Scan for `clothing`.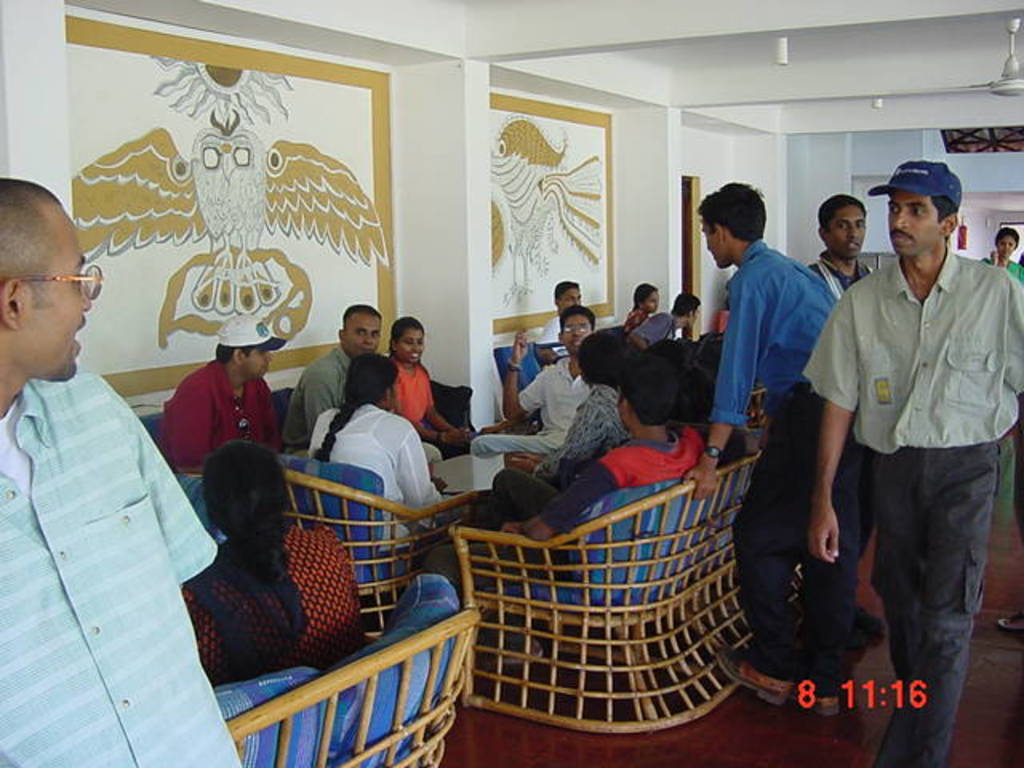
Scan result: x1=485 y1=352 x2=598 y2=470.
